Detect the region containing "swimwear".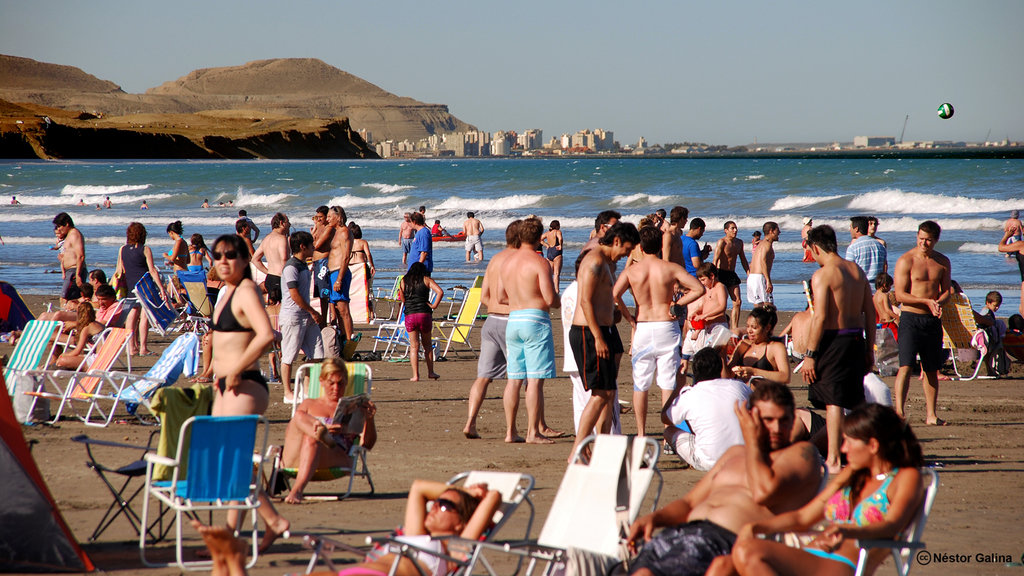
(56,268,86,306).
